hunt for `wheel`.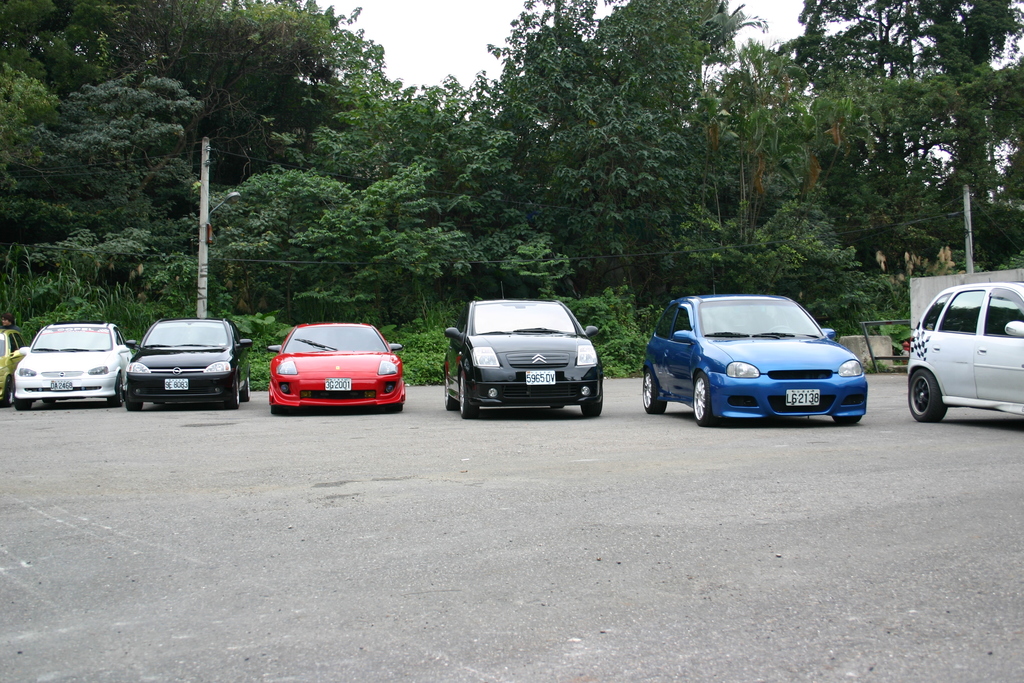
Hunted down at bbox=(230, 379, 244, 411).
